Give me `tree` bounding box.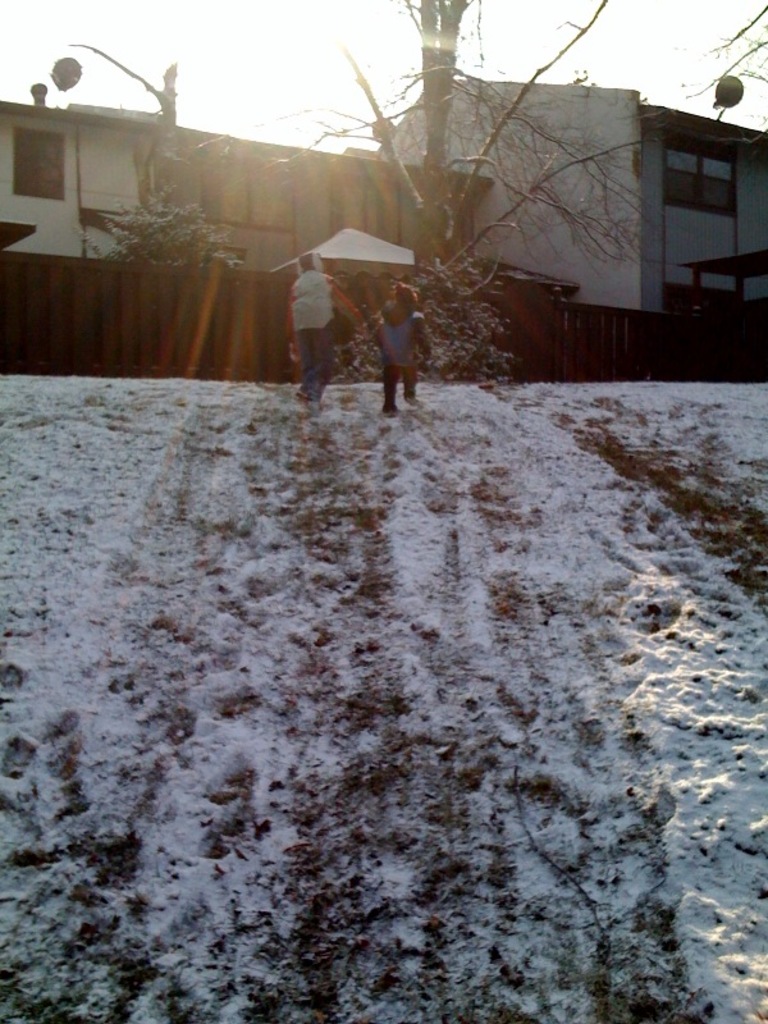
pyautogui.locateOnScreen(195, 0, 657, 372).
